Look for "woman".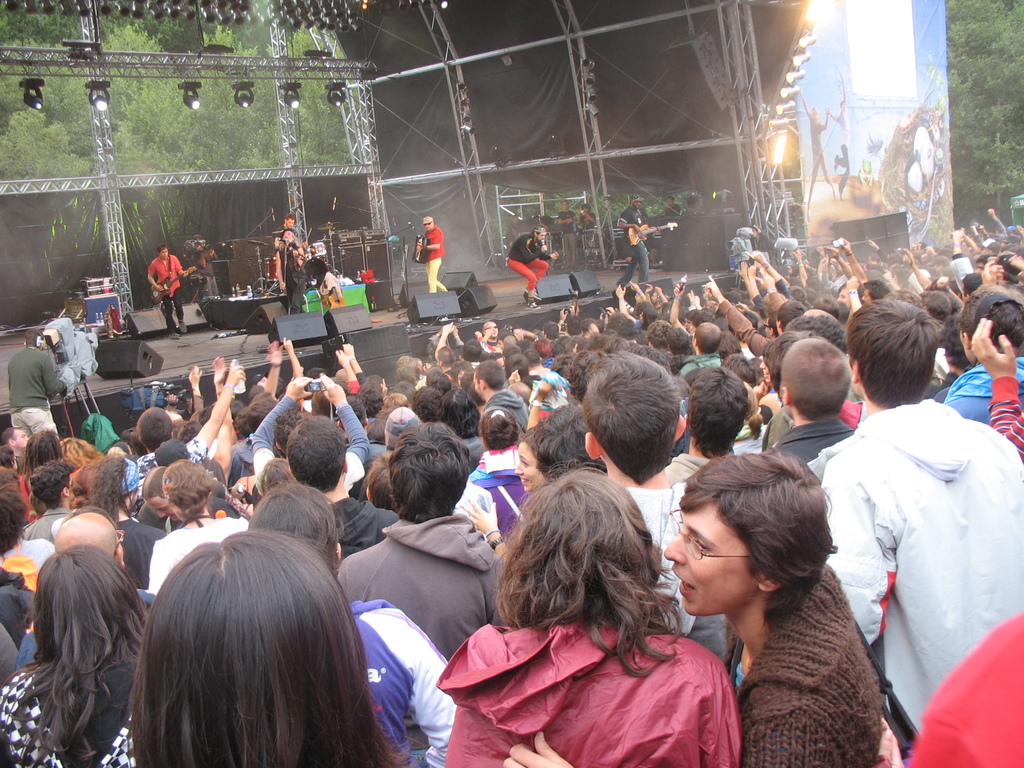
Found: x1=435, y1=466, x2=742, y2=763.
